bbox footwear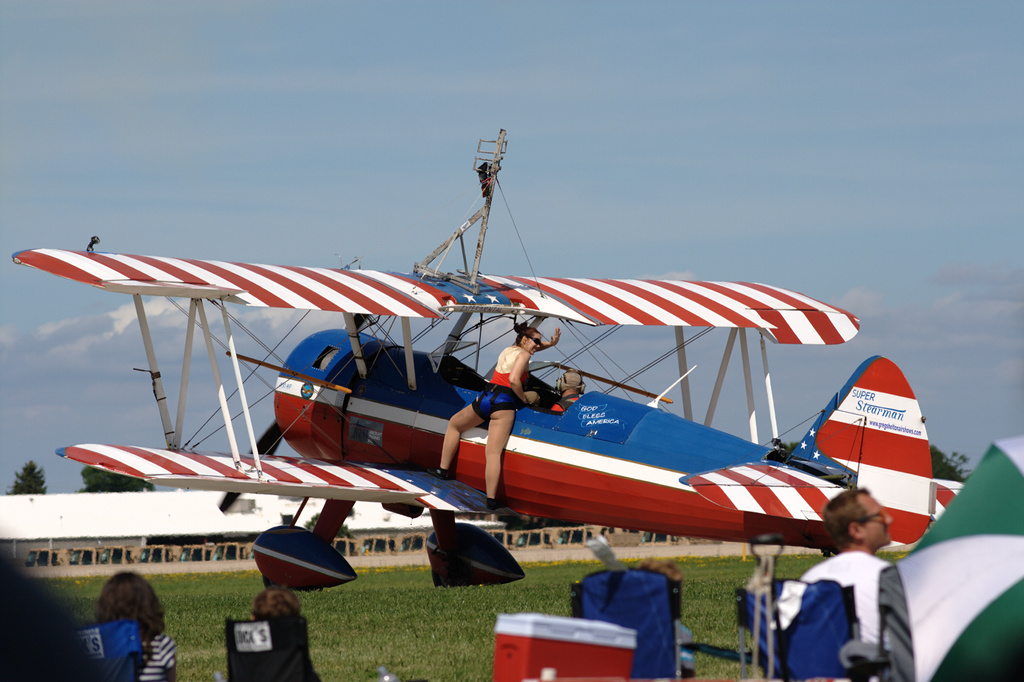
418:459:452:479
